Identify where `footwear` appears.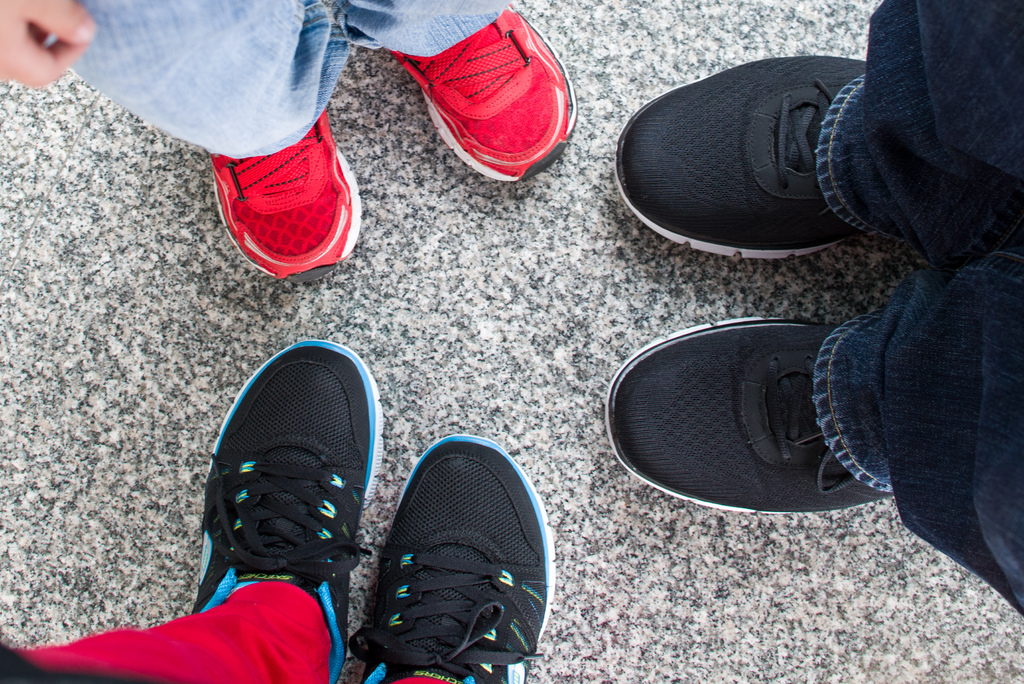
Appears at (184, 336, 384, 683).
